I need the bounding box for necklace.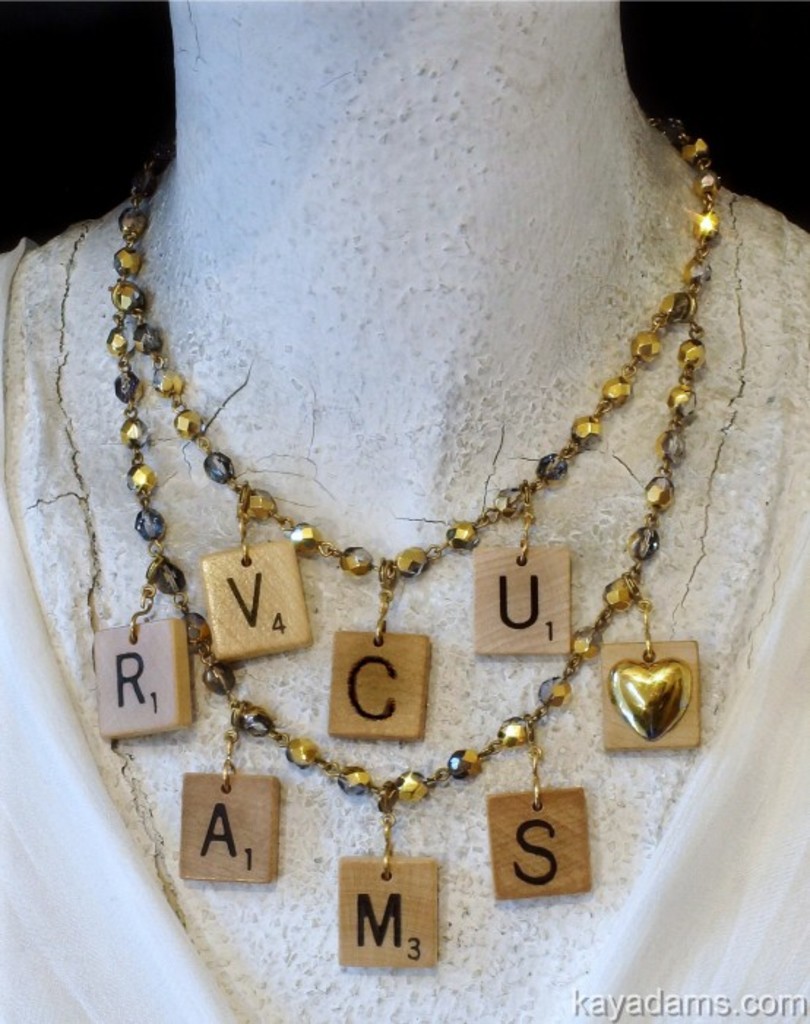
Here it is: (50, 72, 759, 951).
